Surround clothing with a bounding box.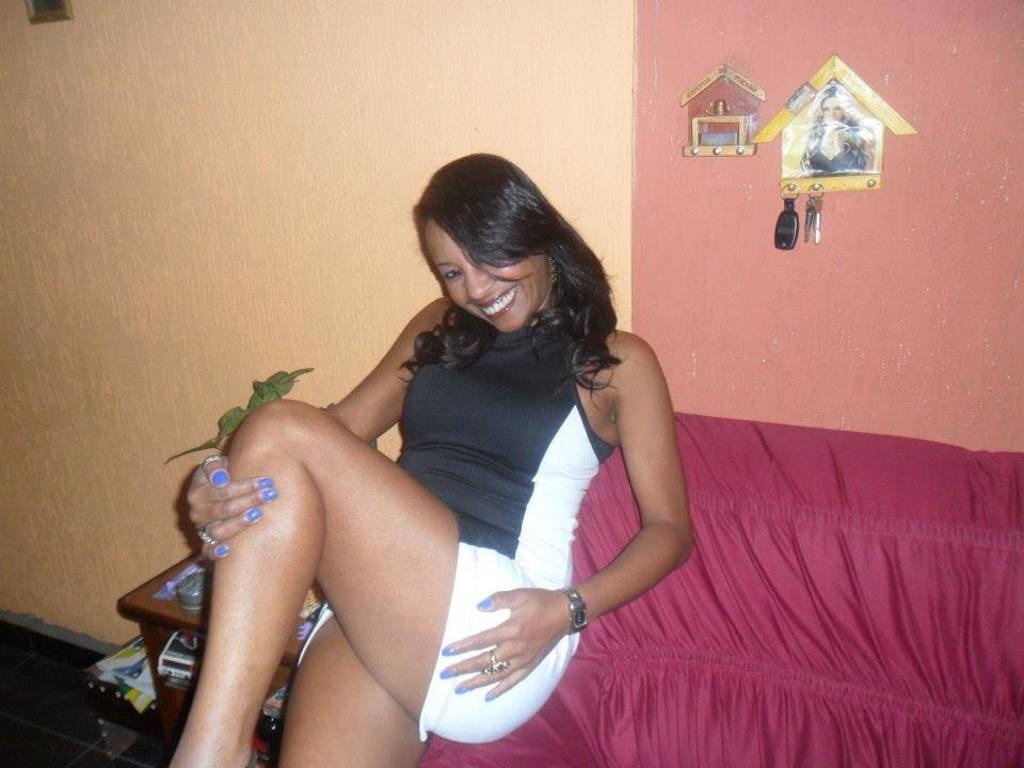
select_region(806, 117, 870, 178).
